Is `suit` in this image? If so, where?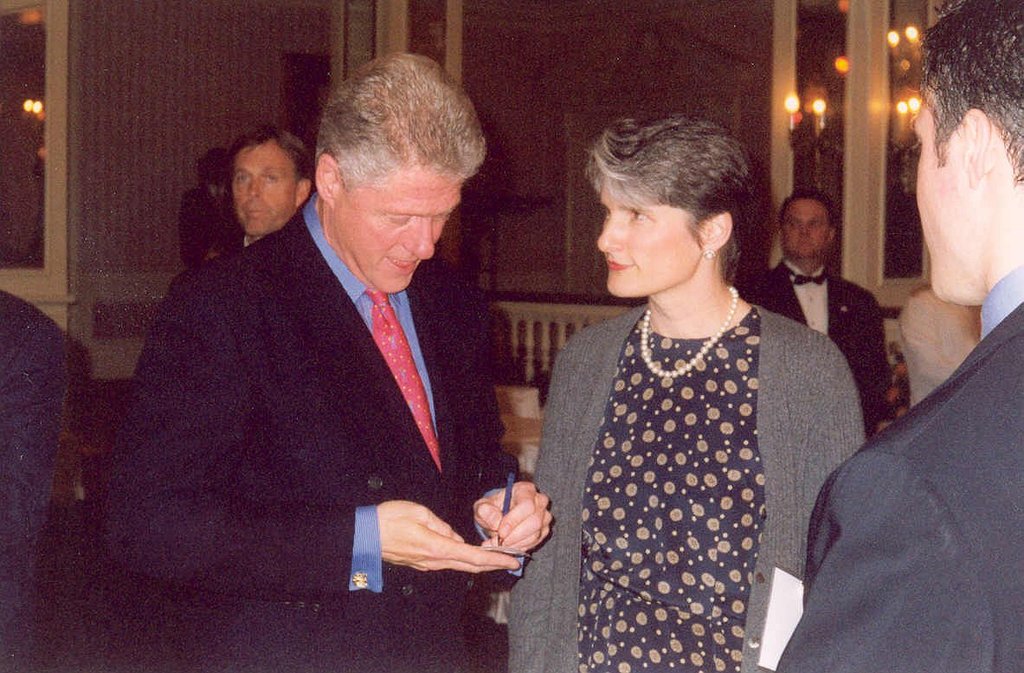
Yes, at bbox(145, 73, 571, 672).
